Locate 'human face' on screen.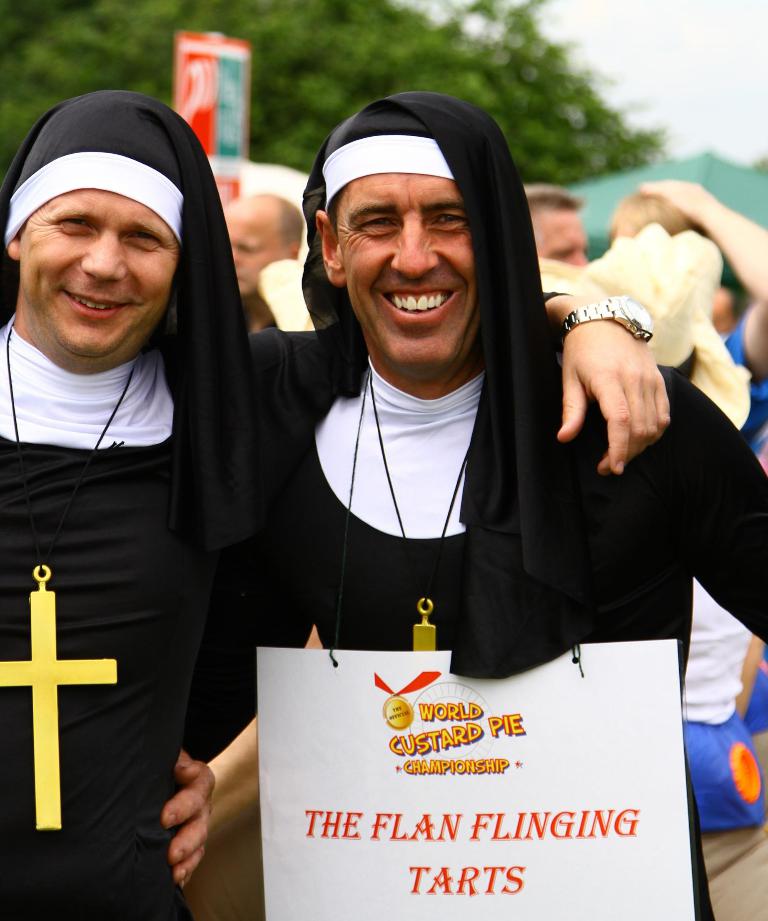
On screen at 223:201:282:294.
